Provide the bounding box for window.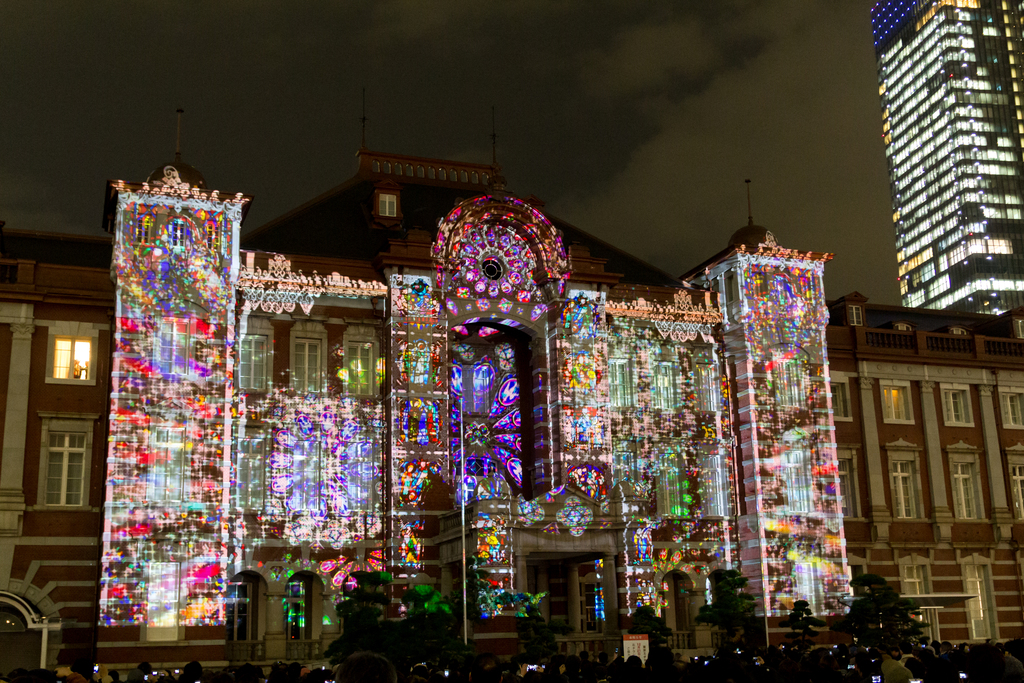
x1=879 y1=383 x2=910 y2=424.
